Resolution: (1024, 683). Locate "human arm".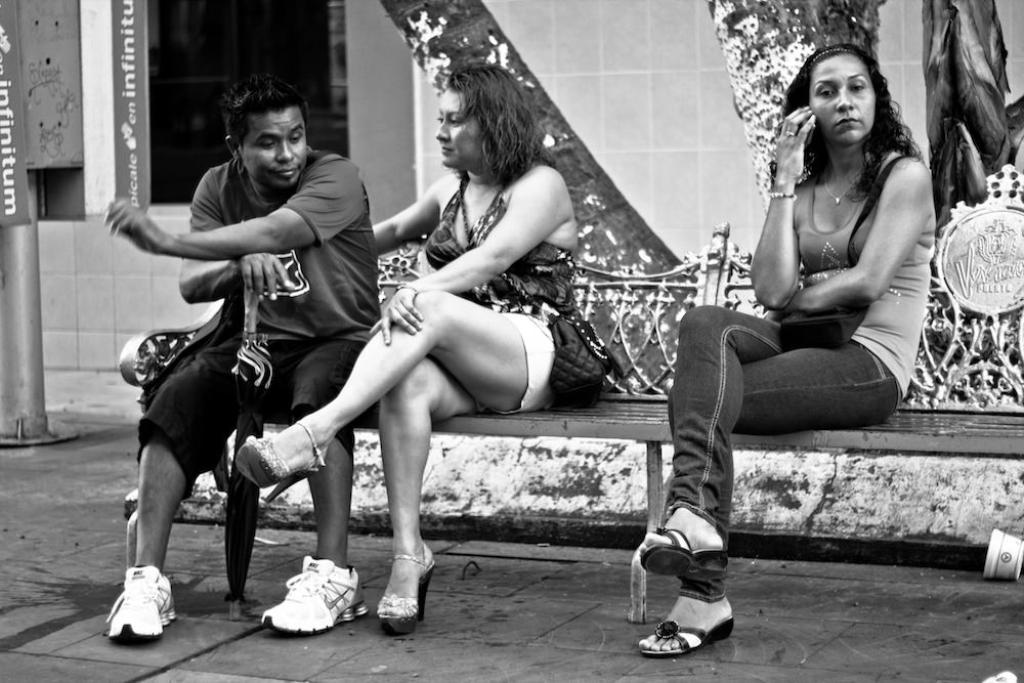
[369, 165, 570, 341].
